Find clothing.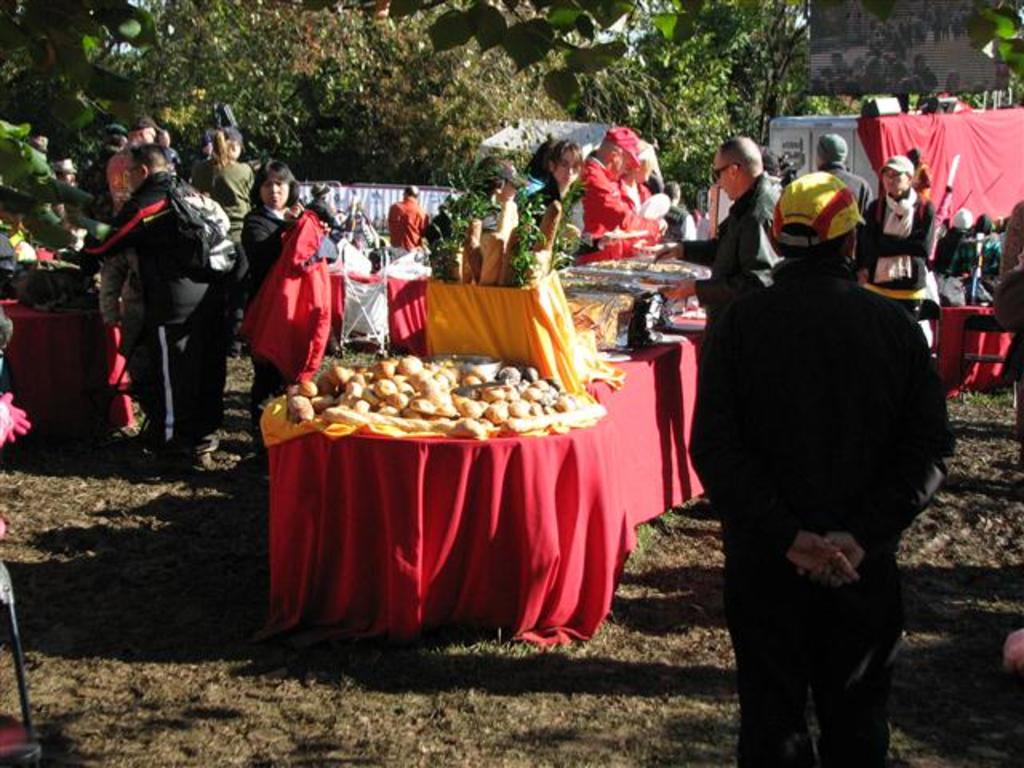
pyautogui.locateOnScreen(686, 170, 766, 469).
